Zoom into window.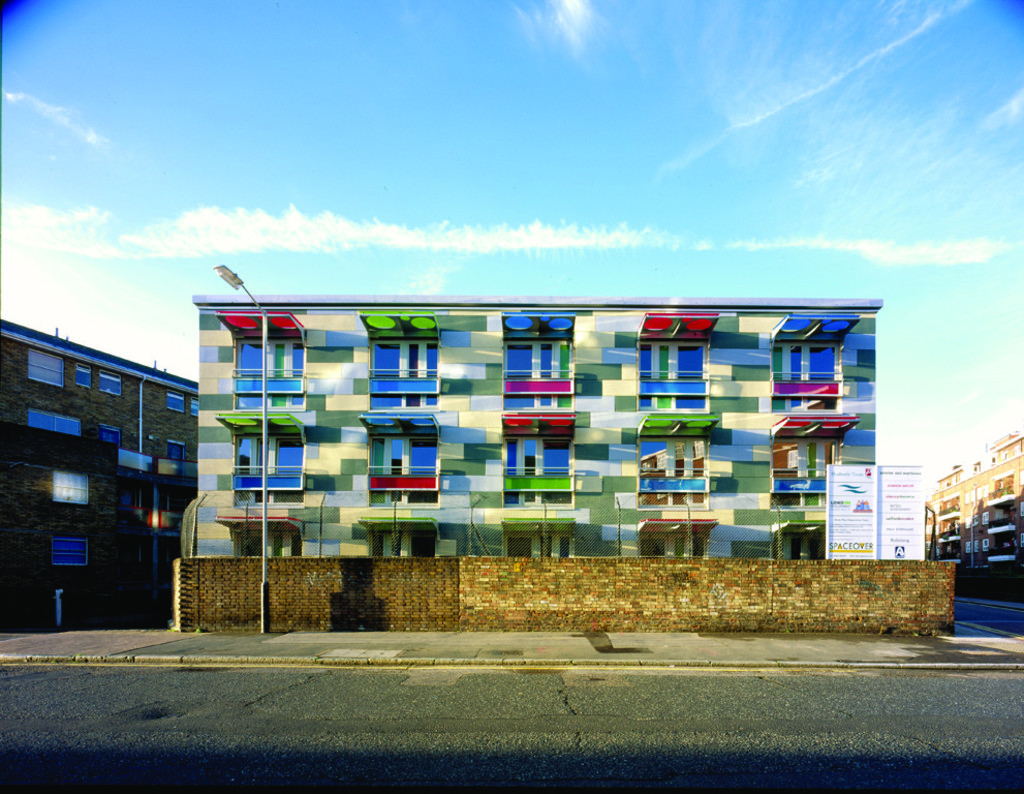
Zoom target: (53, 472, 88, 506).
